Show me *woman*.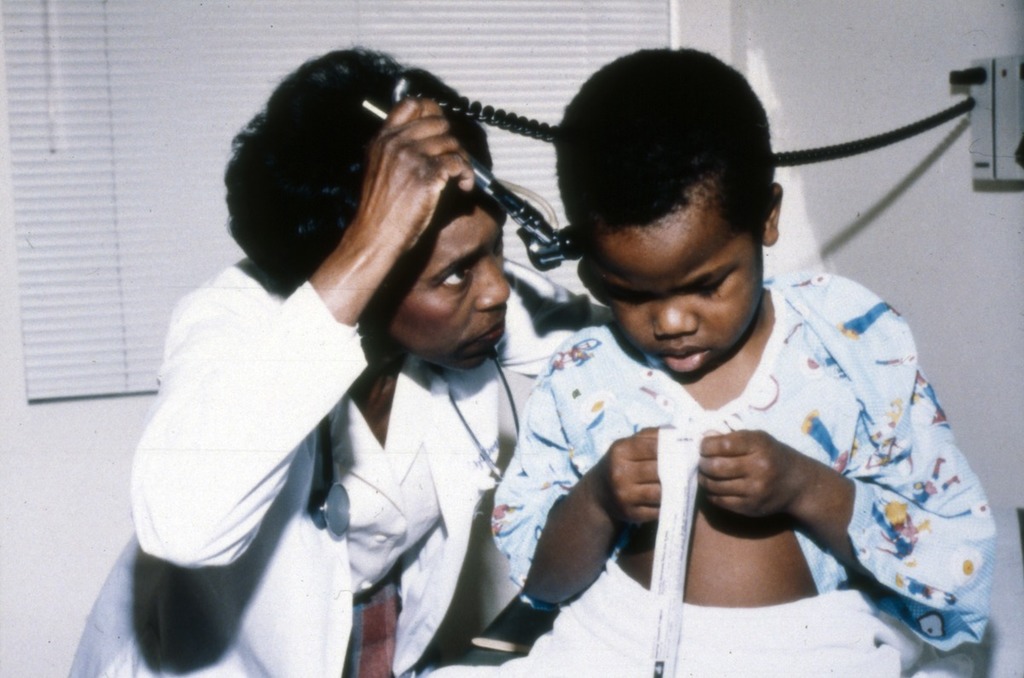
*woman* is here: region(136, 46, 640, 677).
